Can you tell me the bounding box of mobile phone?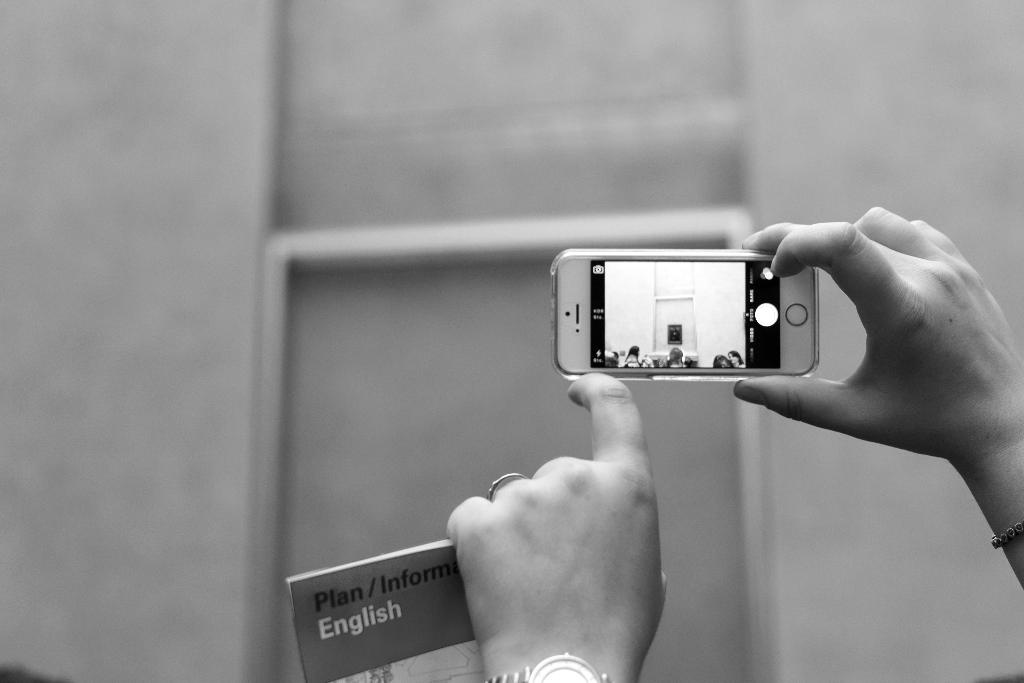
559:239:834:393.
